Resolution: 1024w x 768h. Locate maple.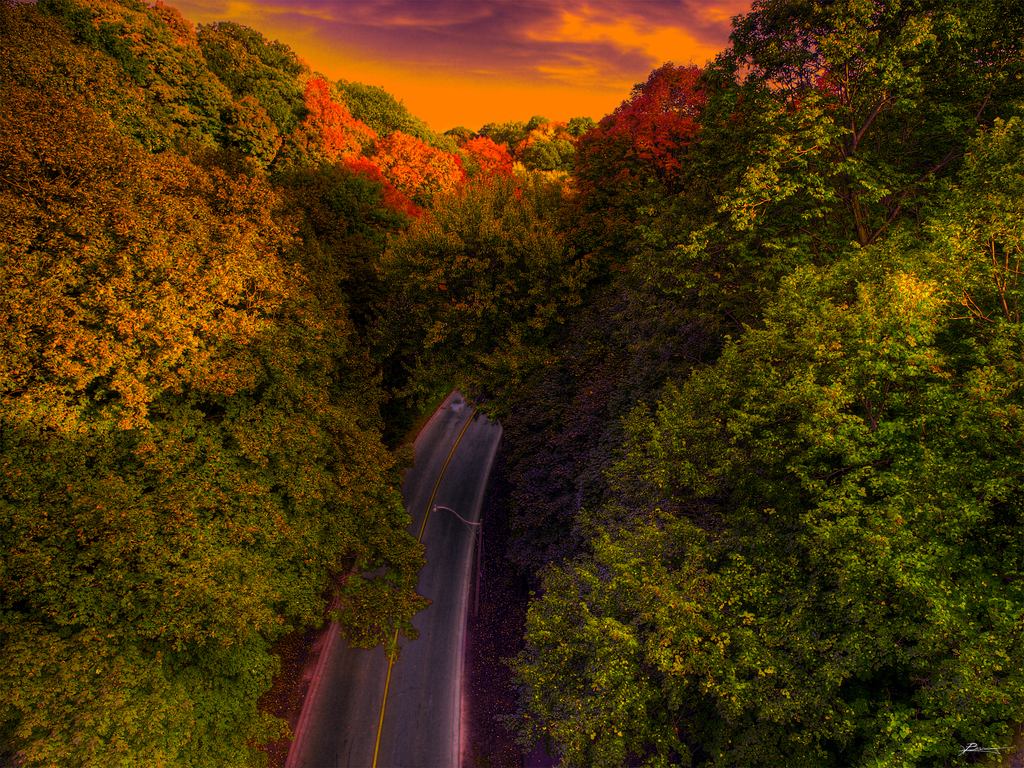
box(511, 118, 568, 157).
